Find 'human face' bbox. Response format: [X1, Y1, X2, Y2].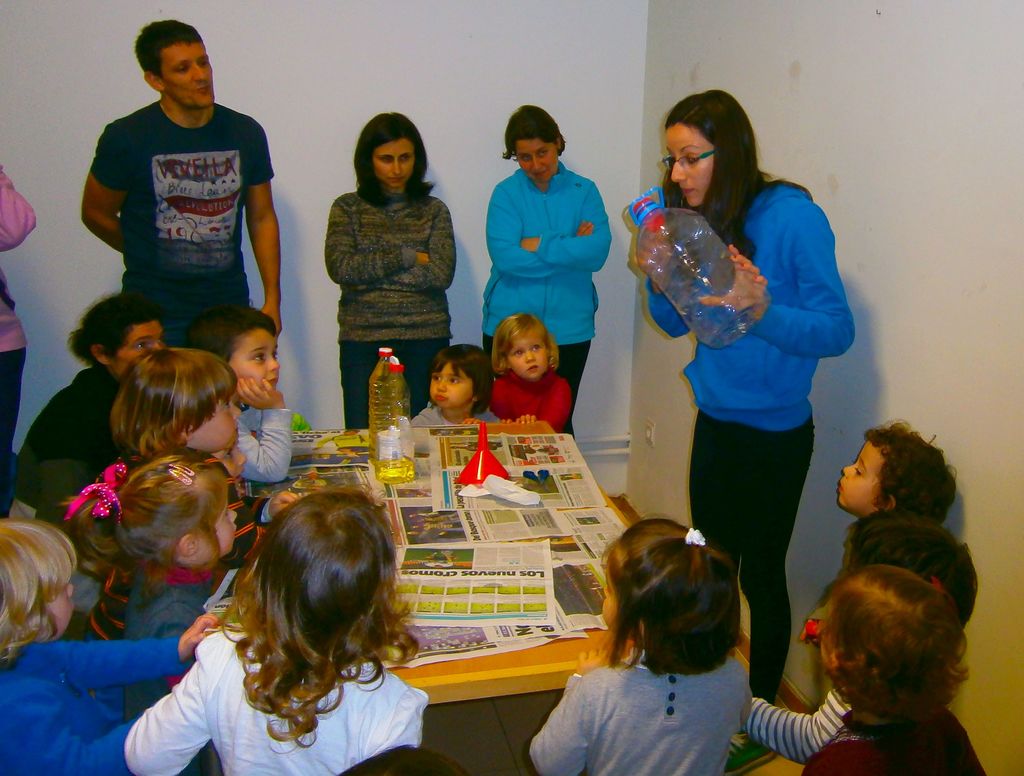
[512, 137, 557, 182].
